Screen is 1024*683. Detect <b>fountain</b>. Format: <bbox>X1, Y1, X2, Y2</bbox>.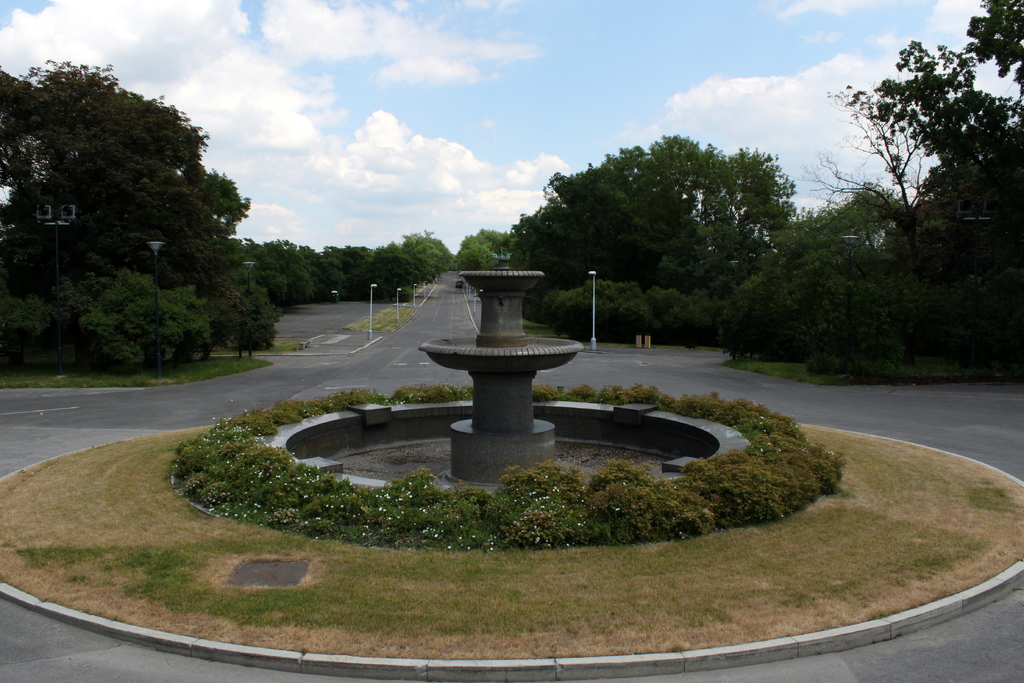
<bbox>358, 236, 639, 513</bbox>.
